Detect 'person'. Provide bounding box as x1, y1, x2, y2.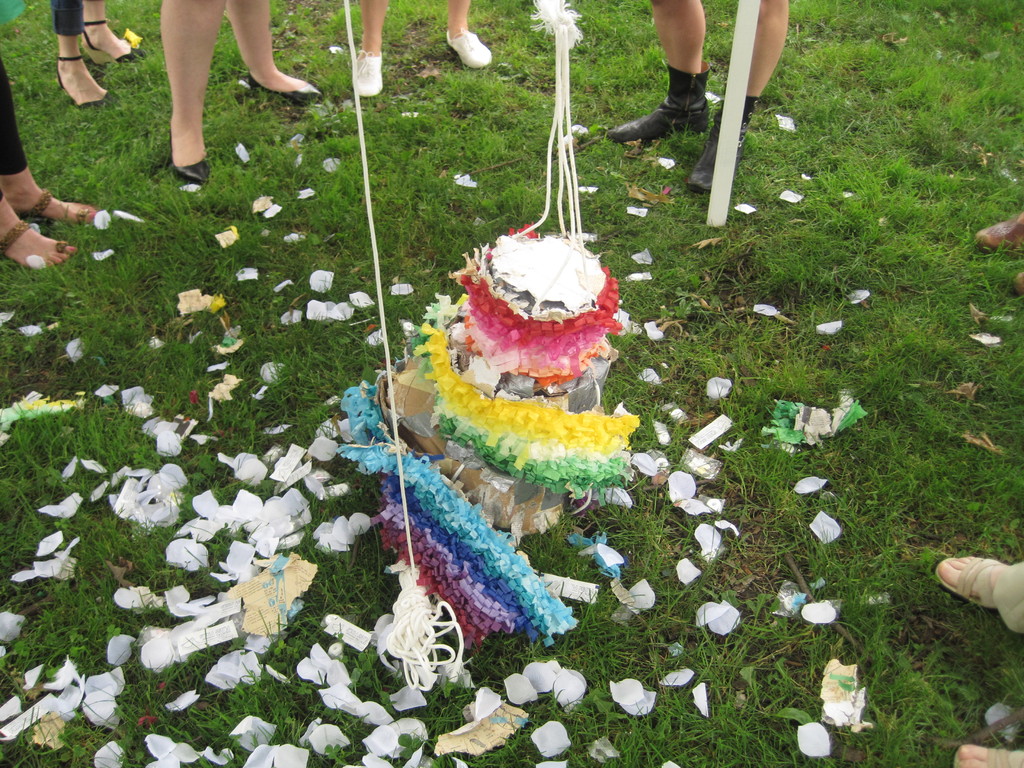
337, 0, 496, 88.
